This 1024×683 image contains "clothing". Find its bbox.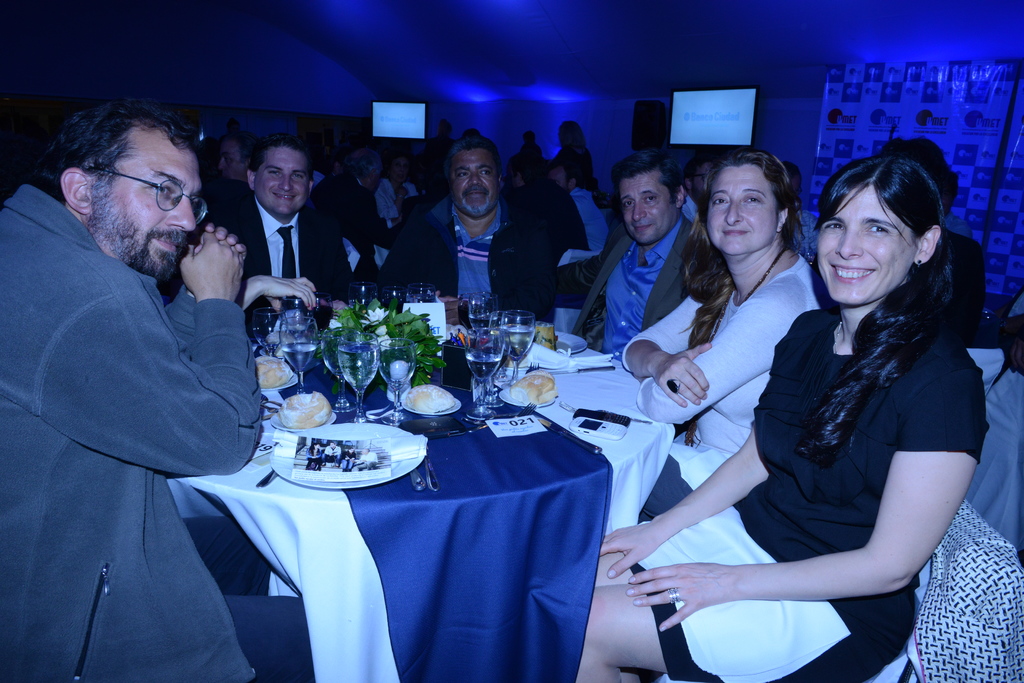
[631, 304, 991, 682].
